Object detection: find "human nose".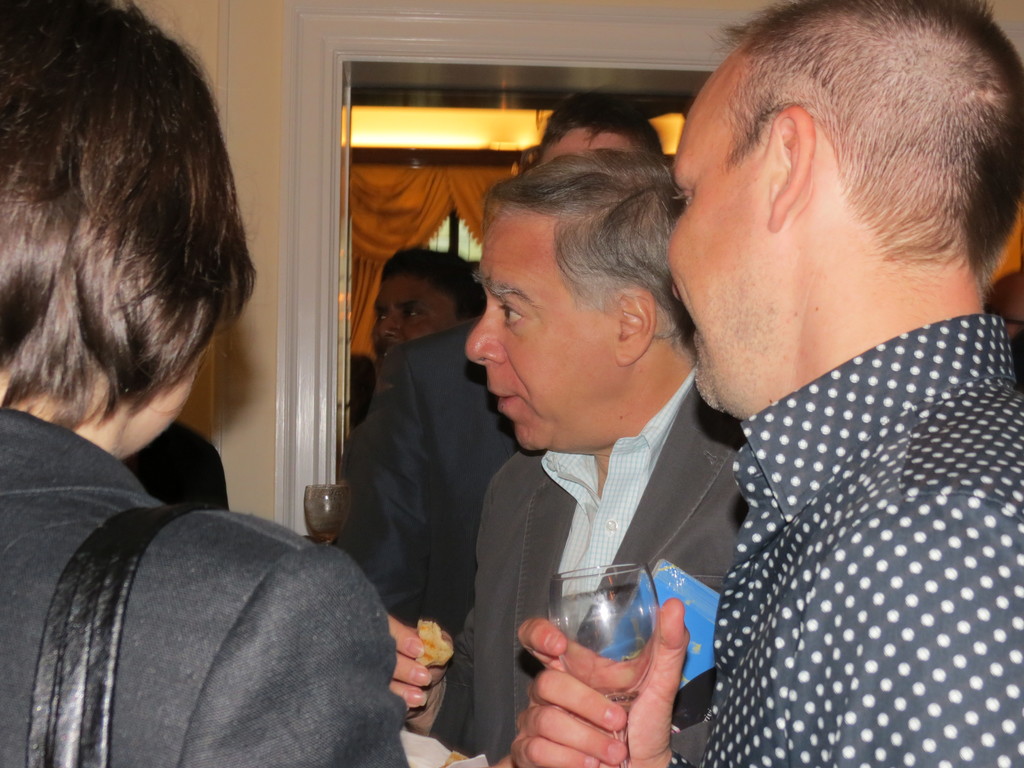
[465,302,503,365].
